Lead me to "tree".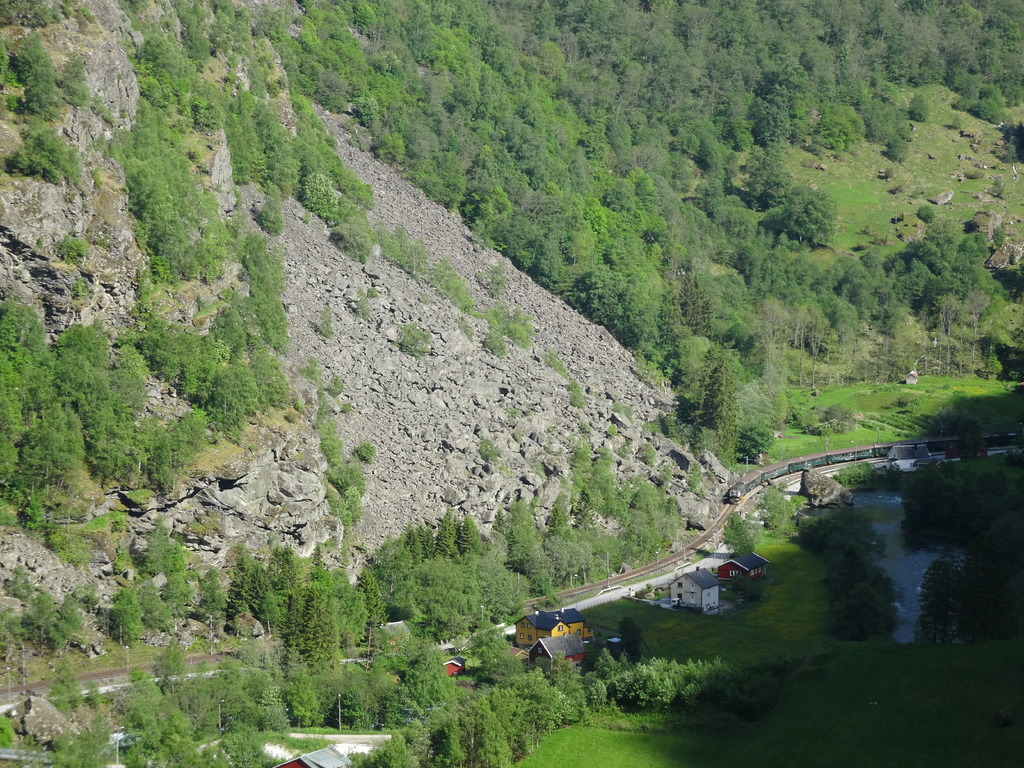
Lead to {"x1": 85, "y1": 353, "x2": 145, "y2": 446}.
